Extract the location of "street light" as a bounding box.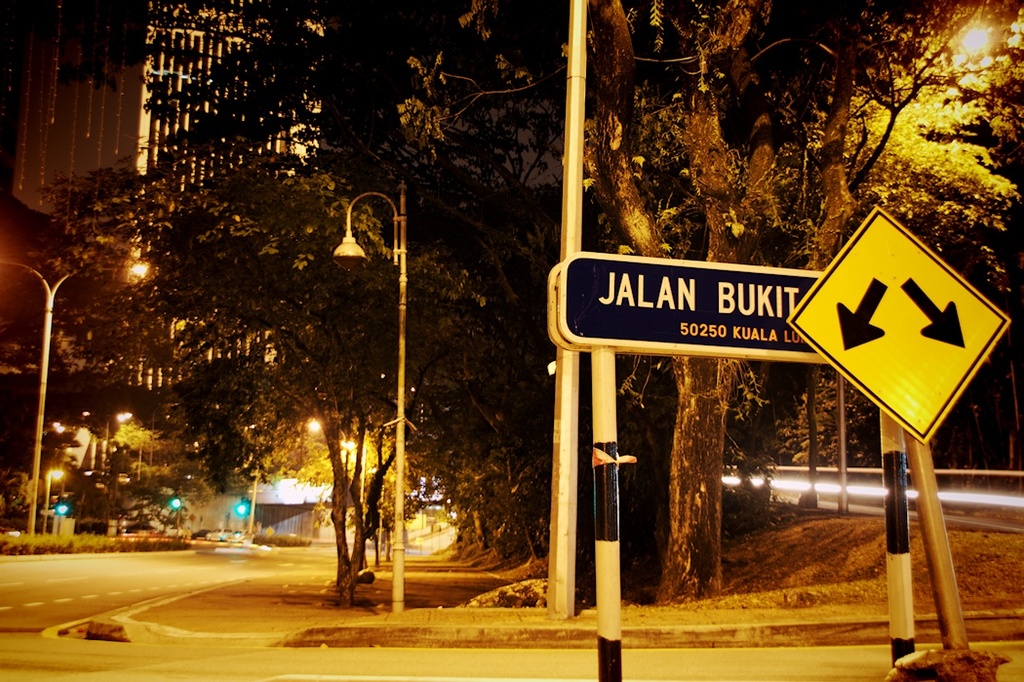
38 468 72 530.
